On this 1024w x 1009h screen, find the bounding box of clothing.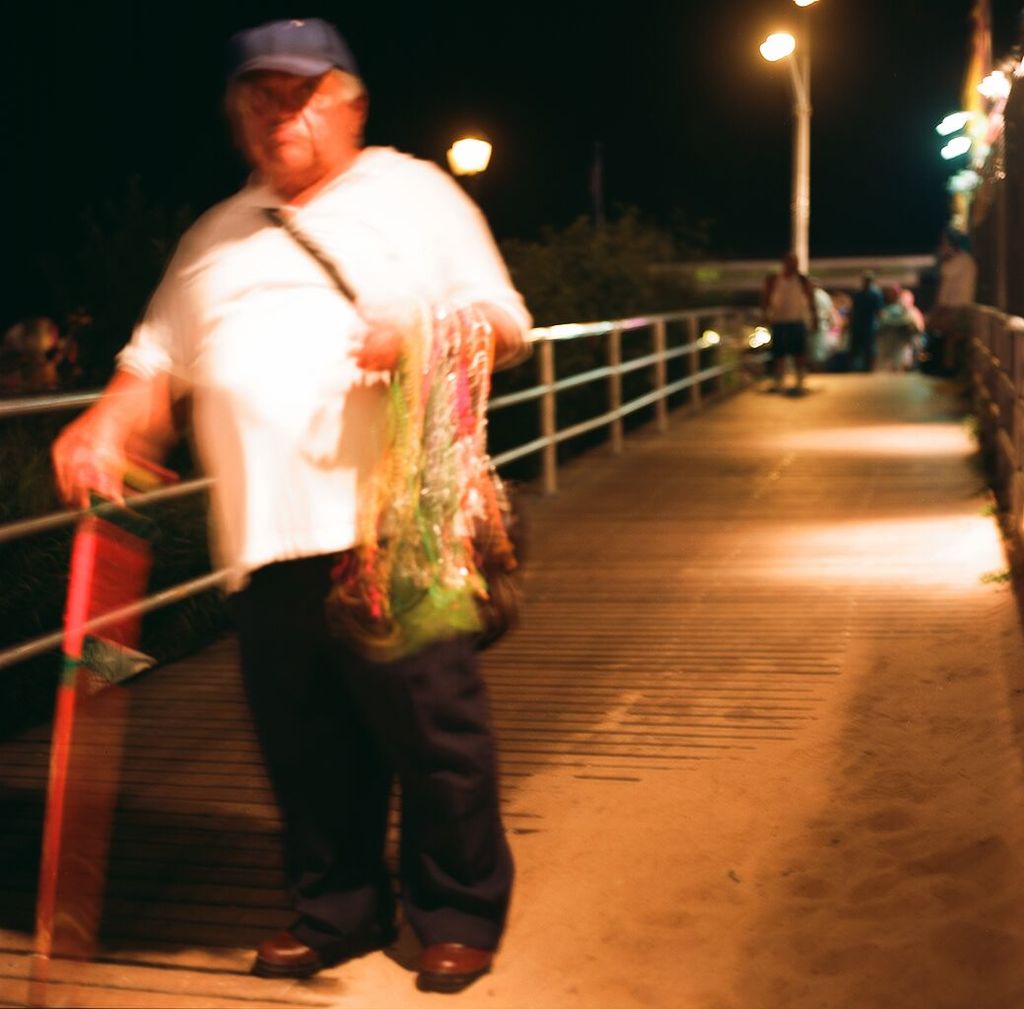
Bounding box: 100,146,543,963.
